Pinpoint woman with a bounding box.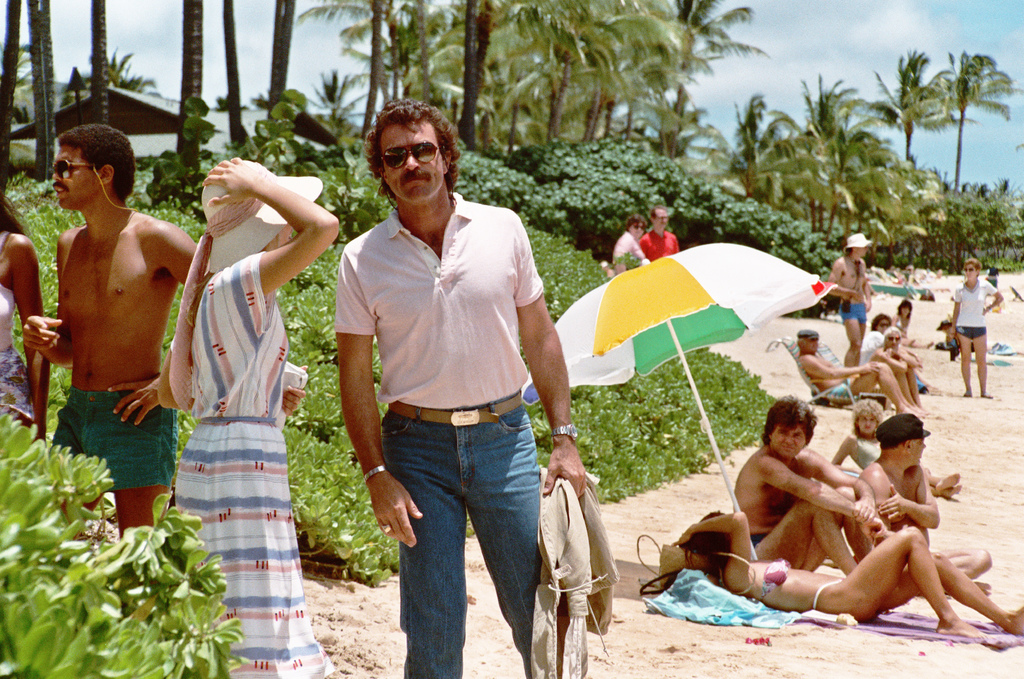
locate(872, 329, 924, 410).
